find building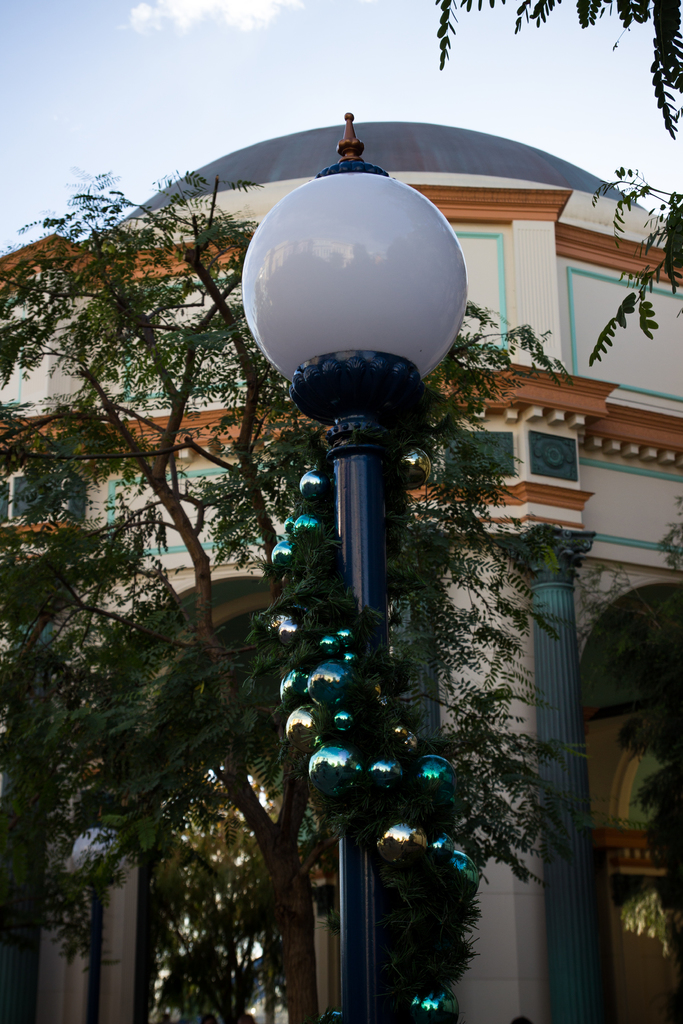
pyautogui.locateOnScreen(0, 120, 682, 1020)
